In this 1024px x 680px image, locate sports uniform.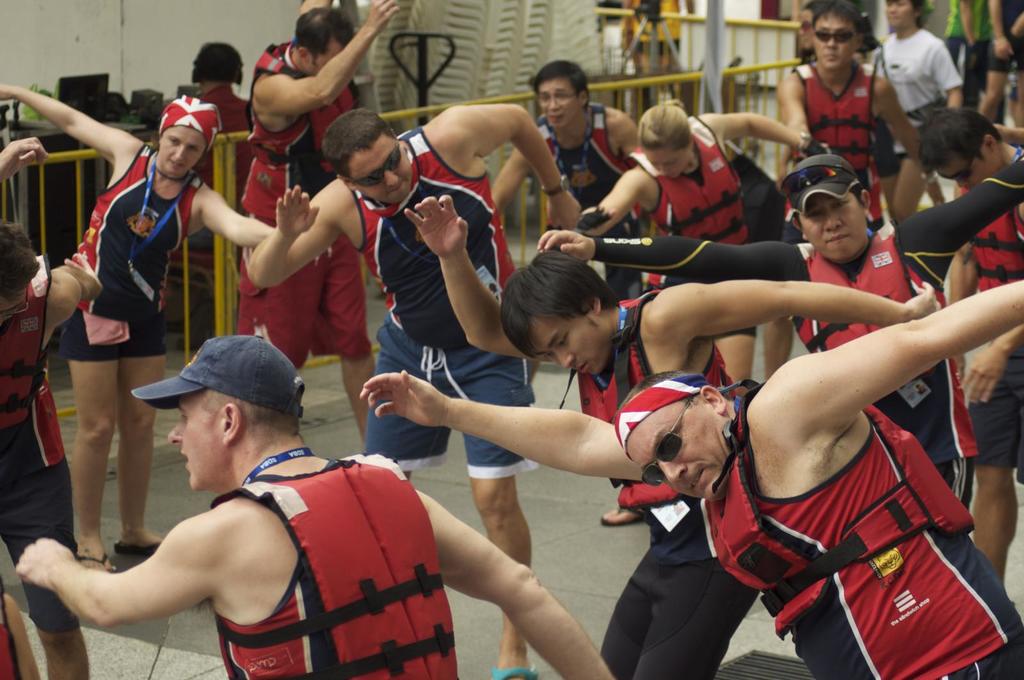
Bounding box: 375,134,536,478.
